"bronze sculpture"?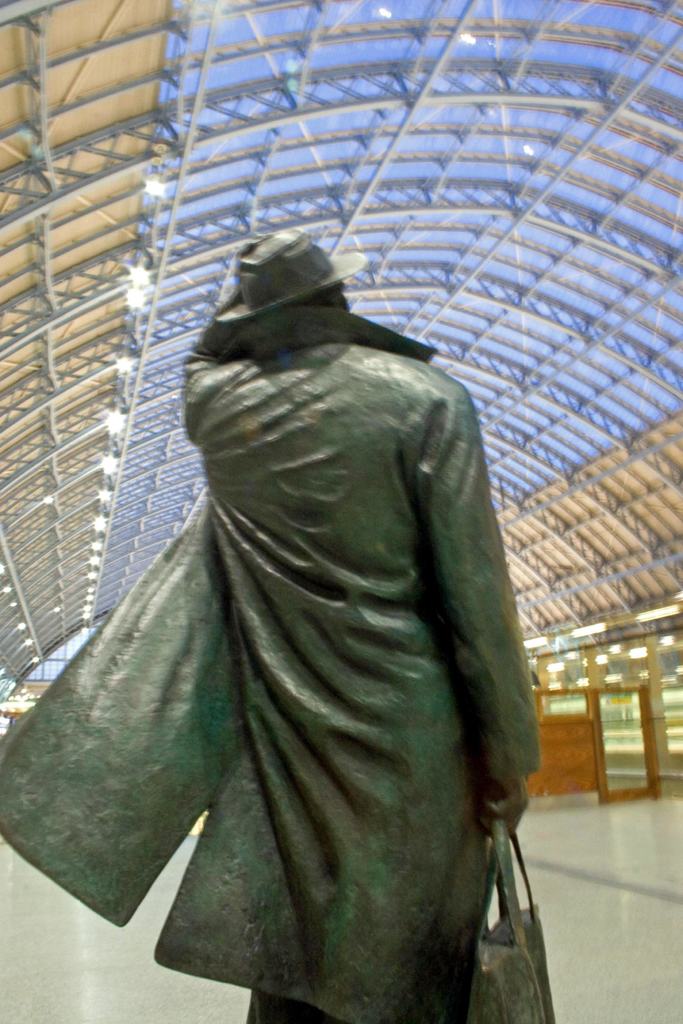
bbox=[59, 211, 563, 1023]
